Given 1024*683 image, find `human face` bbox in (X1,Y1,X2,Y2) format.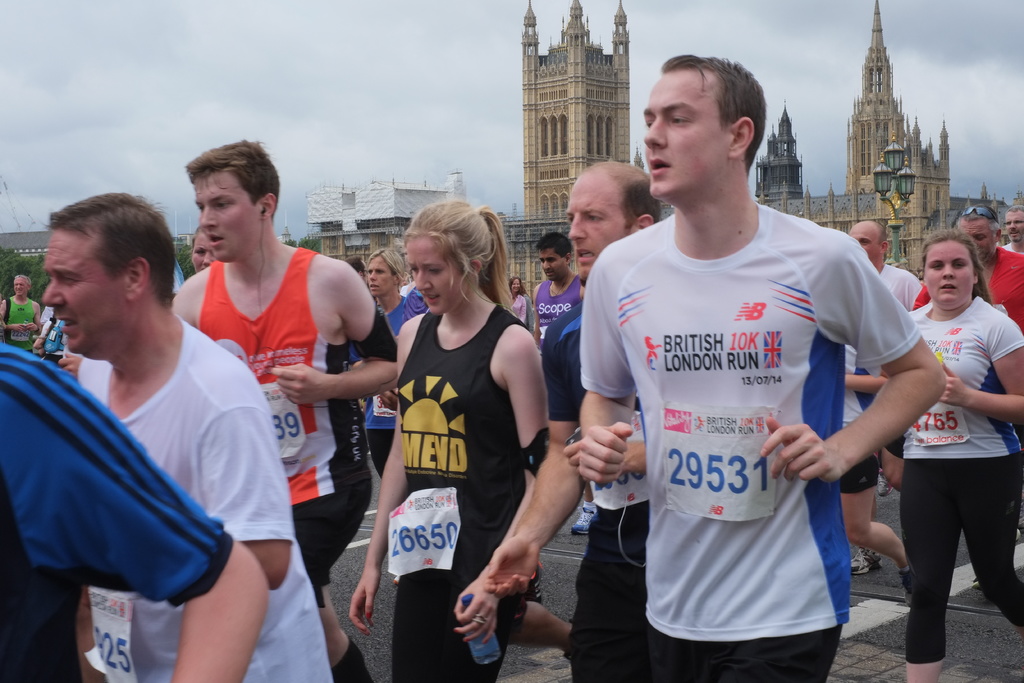
(195,170,261,261).
